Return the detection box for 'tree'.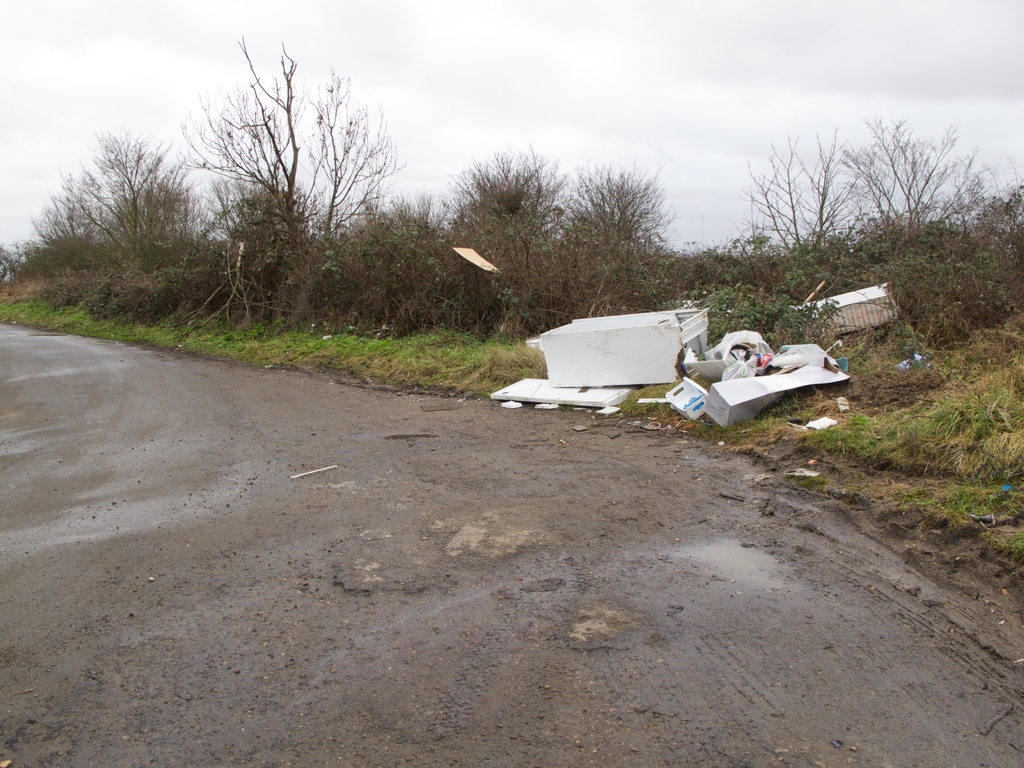
pyautogui.locateOnScreen(863, 106, 1023, 262).
